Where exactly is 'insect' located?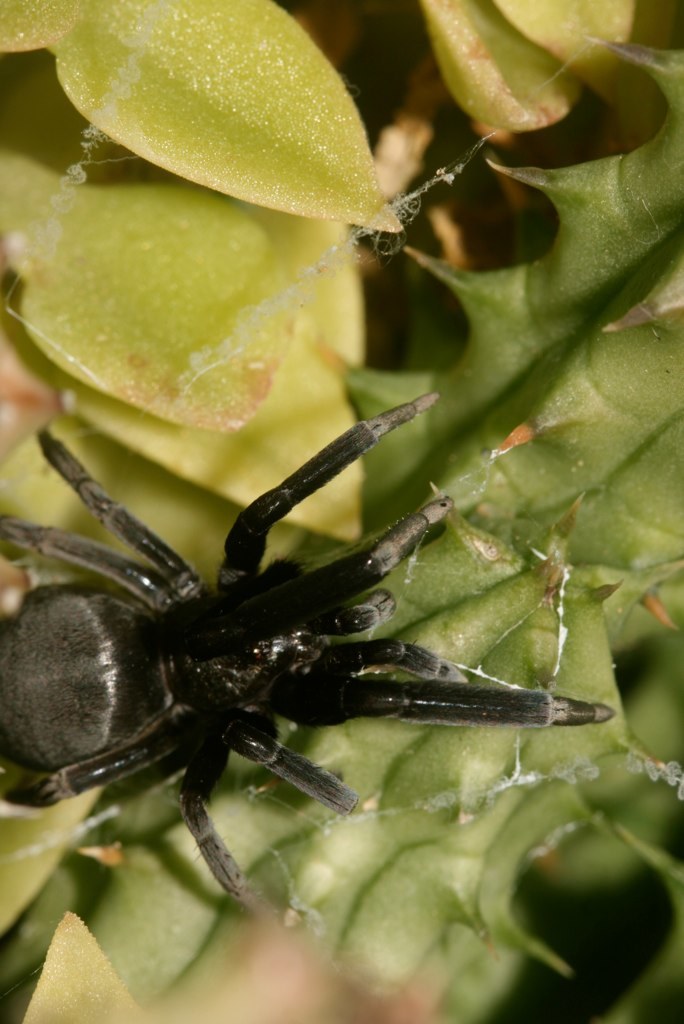
Its bounding box is 0:388:615:934.
